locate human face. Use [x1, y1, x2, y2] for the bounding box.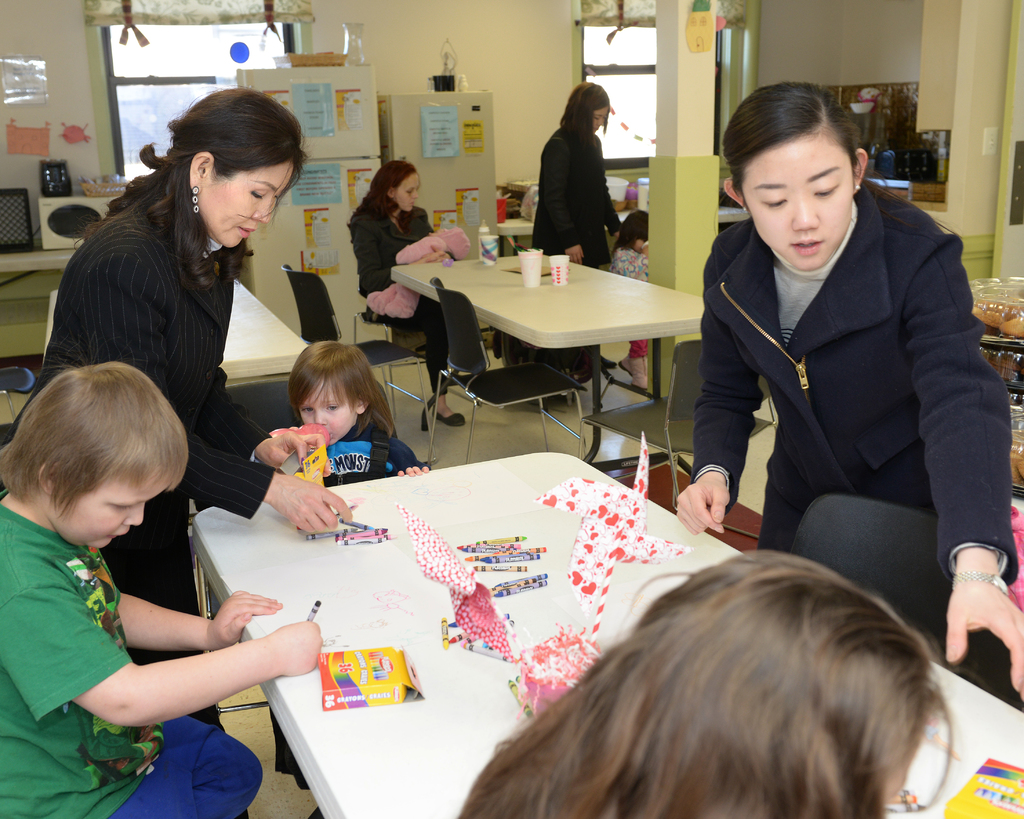
[204, 166, 295, 249].
